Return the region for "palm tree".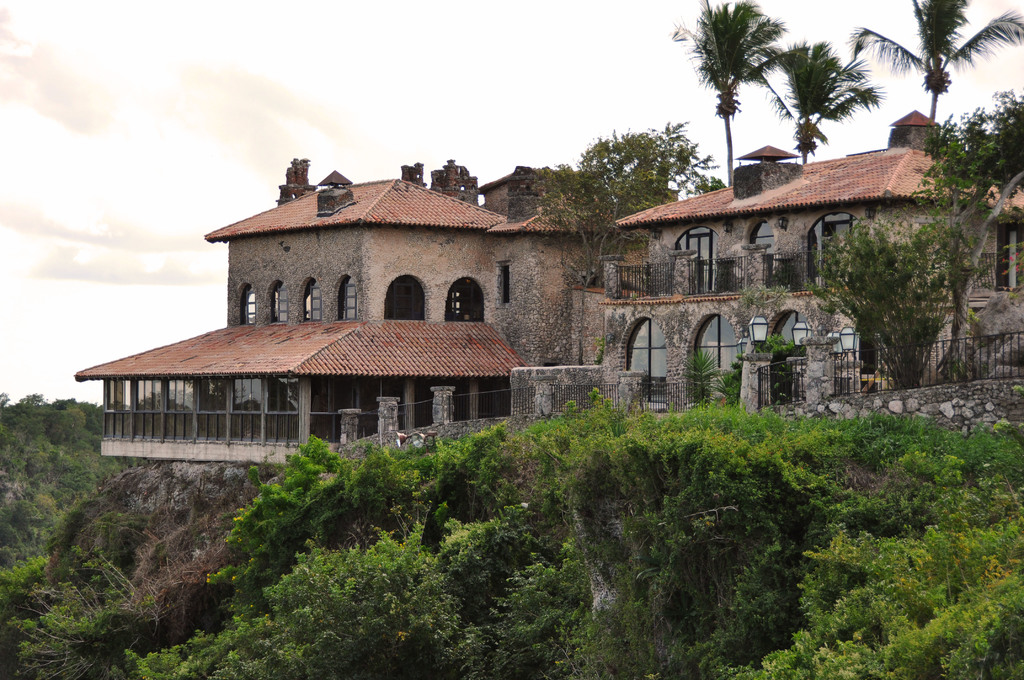
{"x1": 594, "y1": 130, "x2": 712, "y2": 205}.
